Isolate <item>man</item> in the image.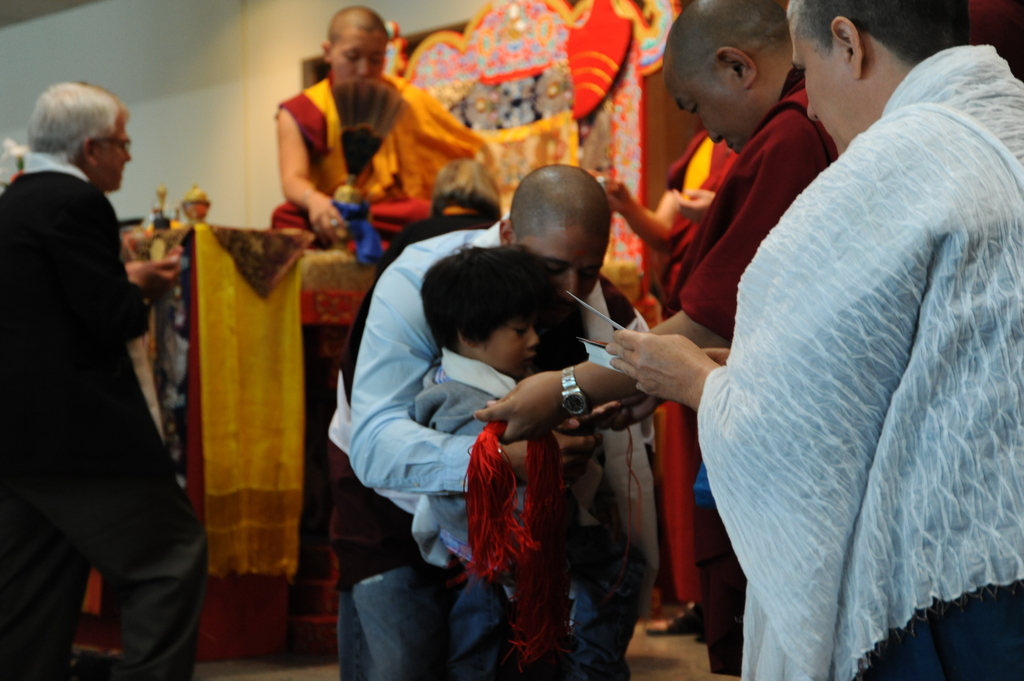
Isolated region: <bbox>476, 0, 838, 679</bbox>.
